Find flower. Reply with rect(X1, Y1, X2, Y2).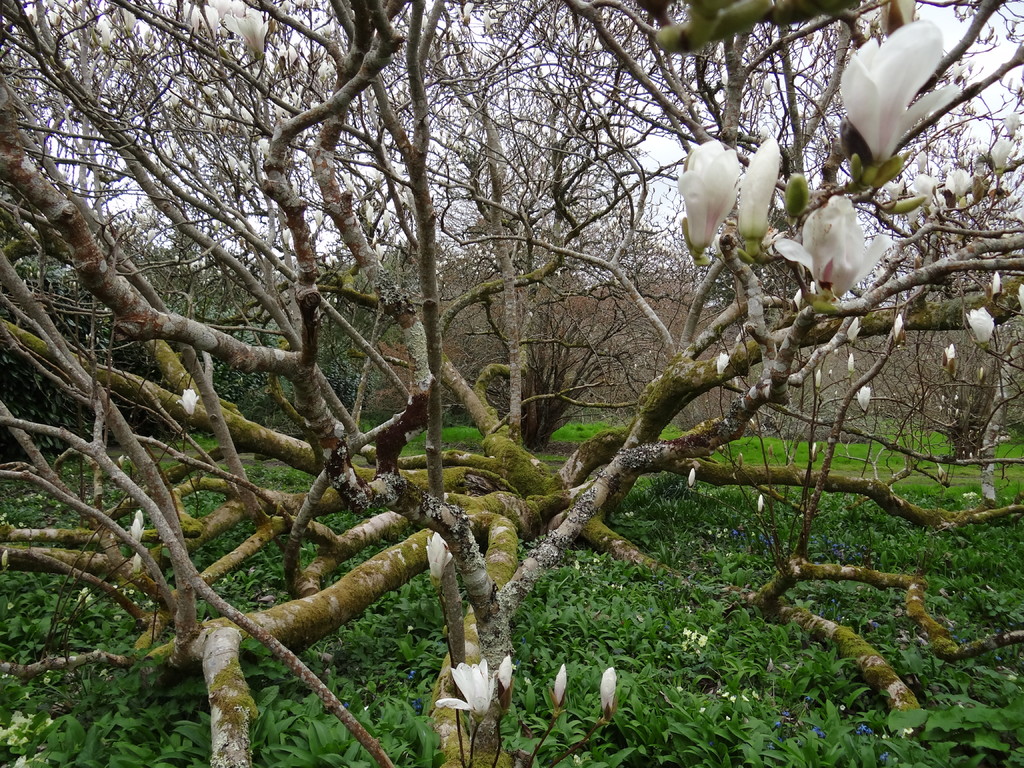
rect(838, 16, 959, 157).
